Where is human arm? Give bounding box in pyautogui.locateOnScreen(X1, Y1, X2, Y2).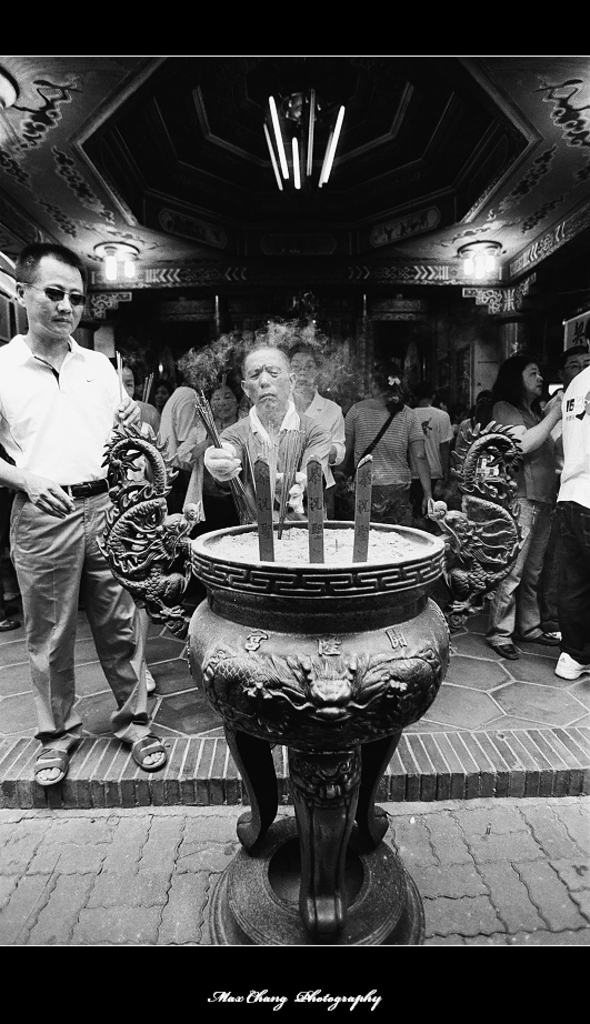
pyautogui.locateOnScreen(488, 396, 562, 454).
